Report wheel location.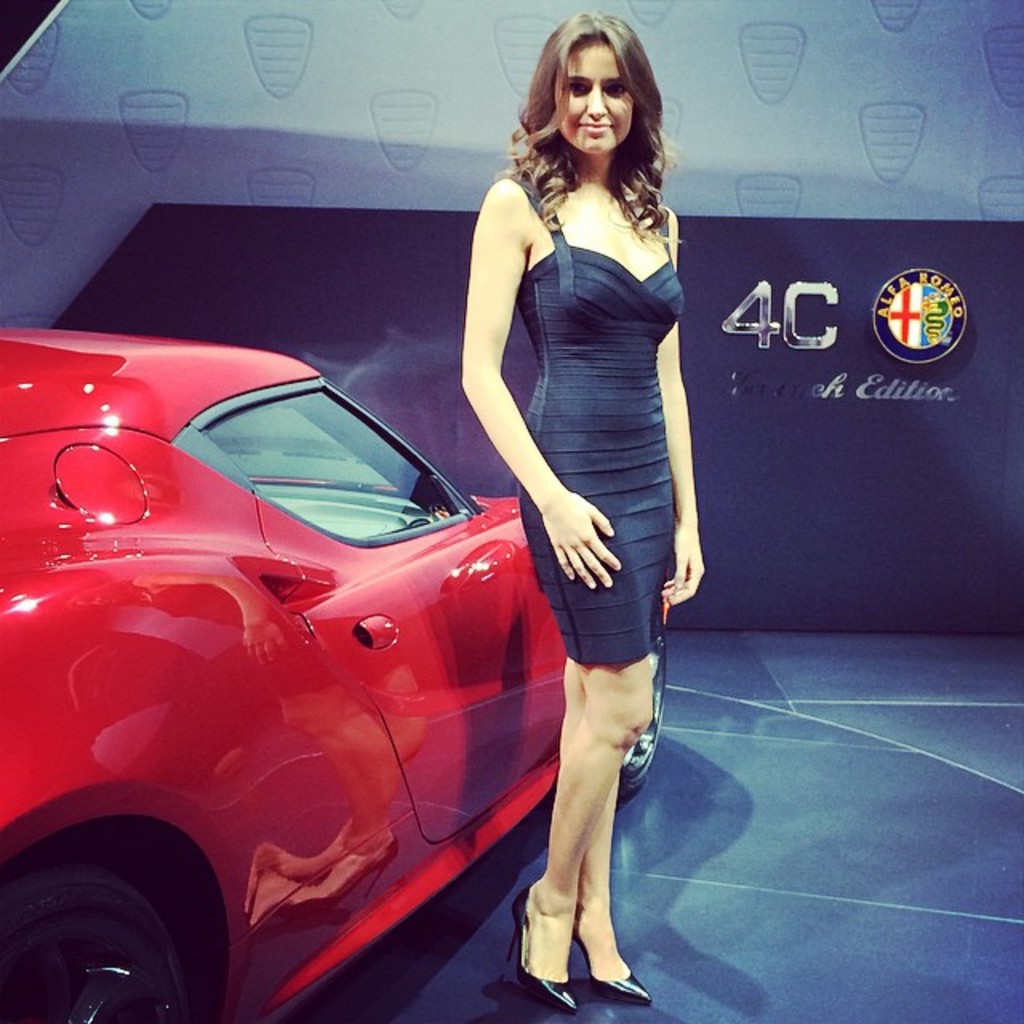
Report: Rect(19, 859, 162, 1006).
